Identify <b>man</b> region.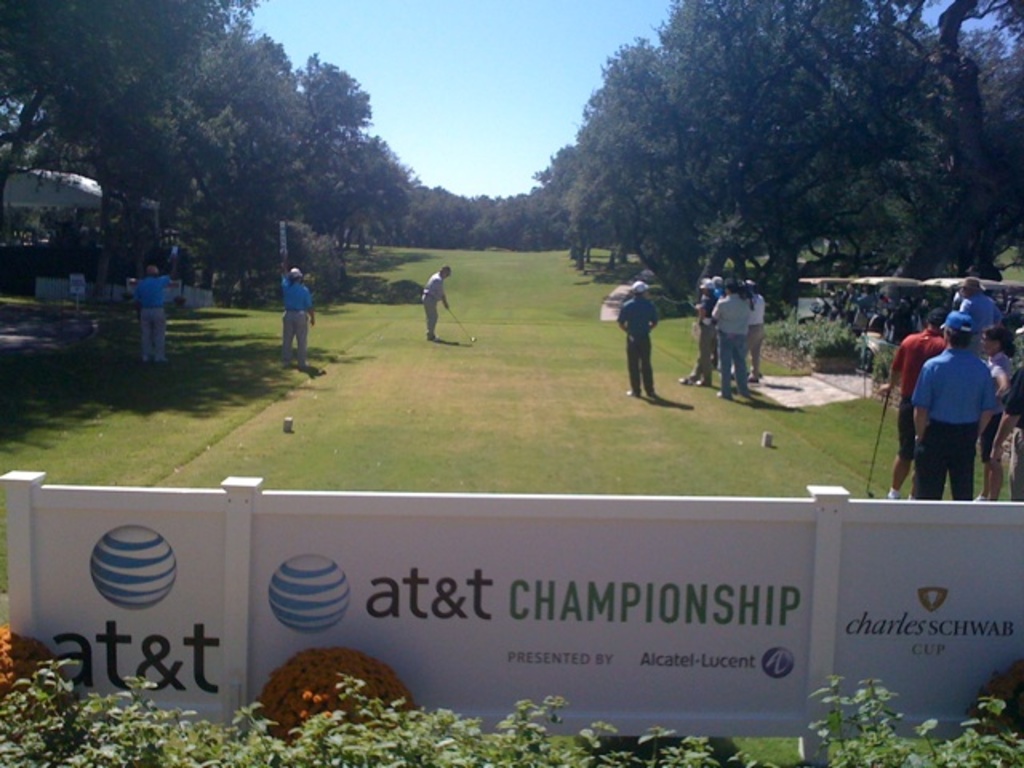
Region: (960, 275, 1006, 357).
